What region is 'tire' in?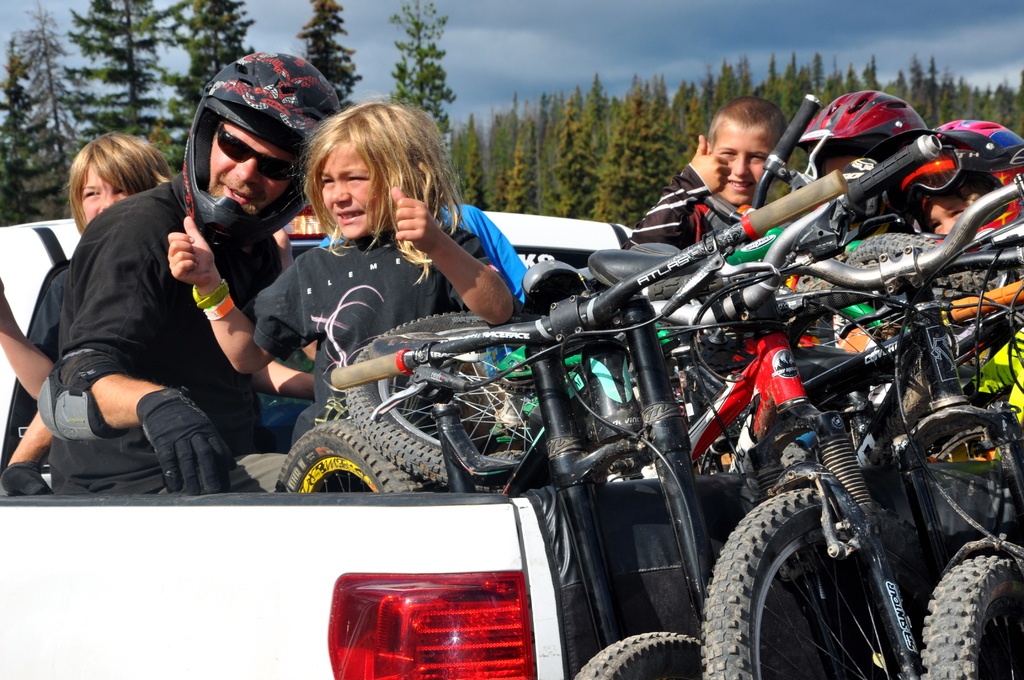
crop(347, 309, 542, 485).
